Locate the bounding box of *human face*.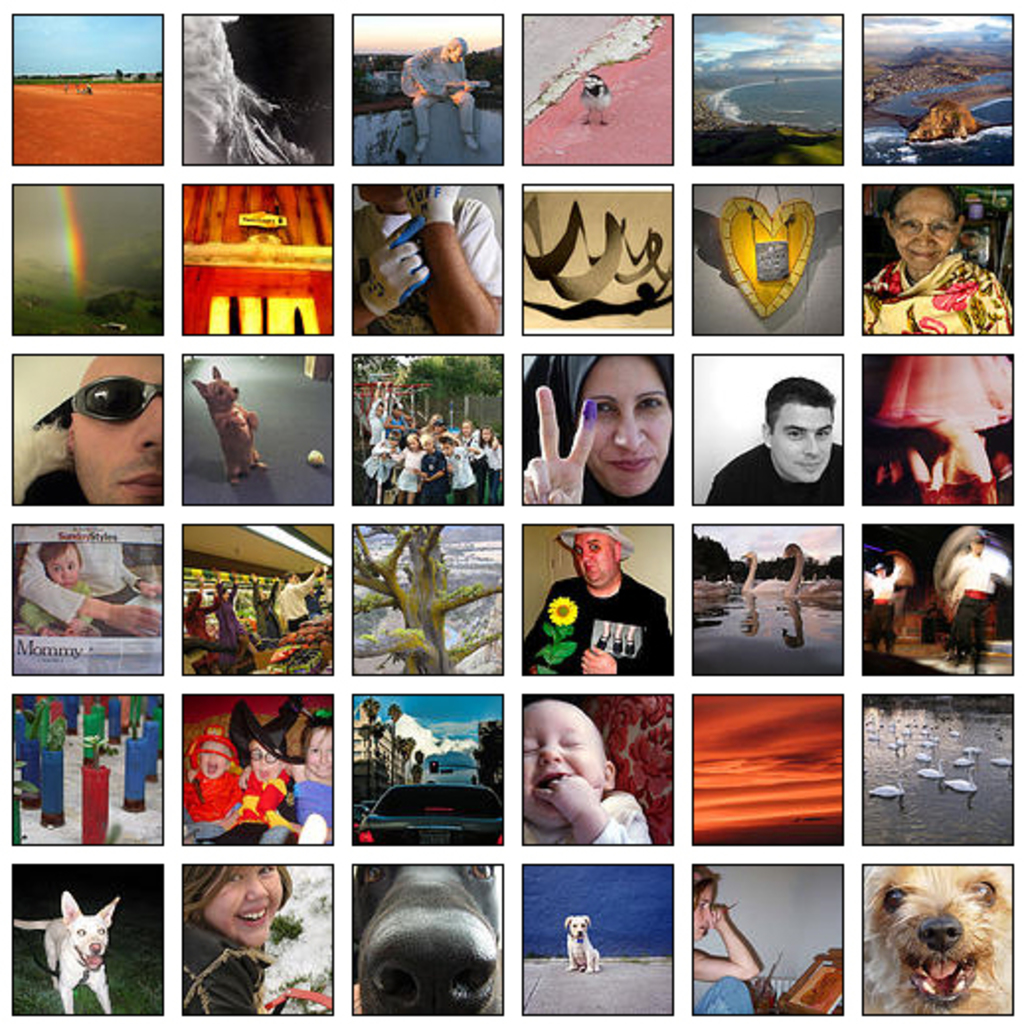
Bounding box: 449/42/469/51.
